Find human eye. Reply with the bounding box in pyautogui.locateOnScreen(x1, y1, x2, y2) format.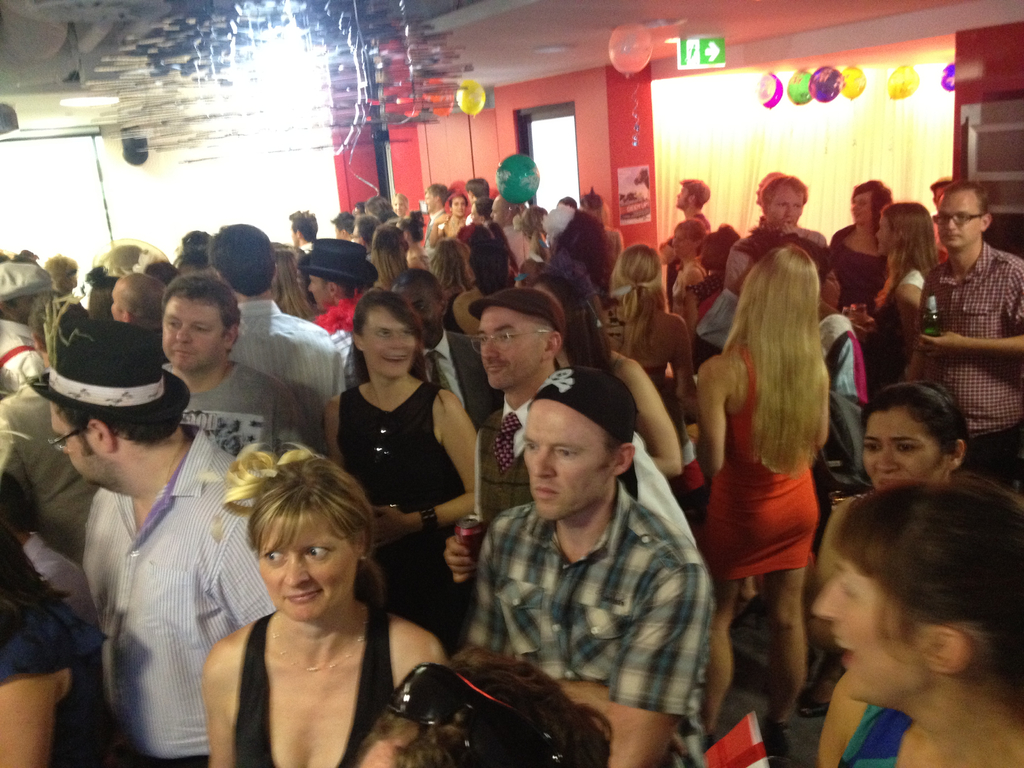
pyautogui.locateOnScreen(561, 445, 579, 459).
